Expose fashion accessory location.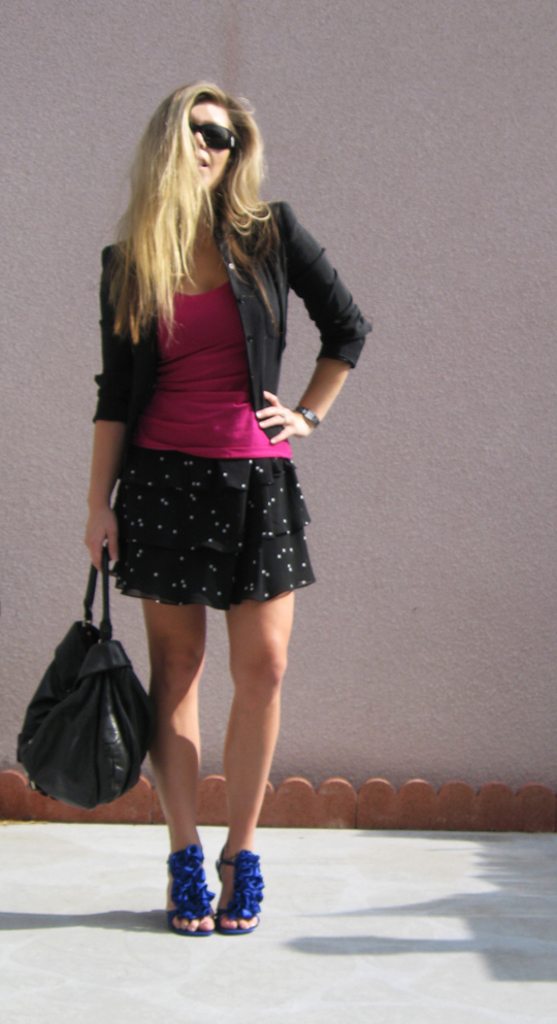
Exposed at x1=159, y1=848, x2=216, y2=932.
